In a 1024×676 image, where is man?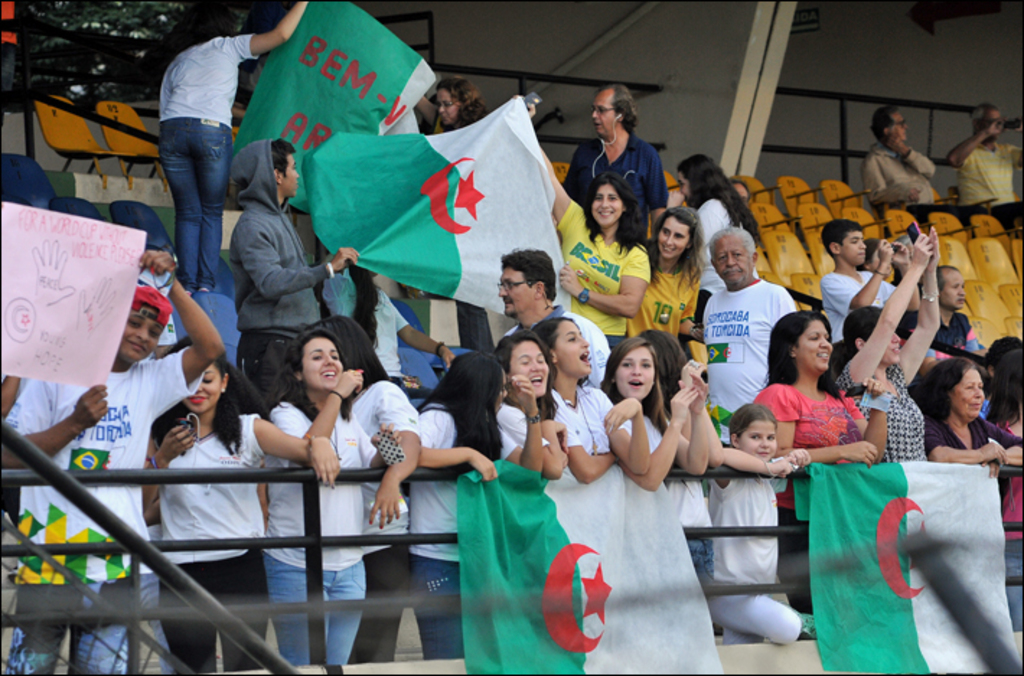
pyautogui.locateOnScreen(692, 225, 798, 438).
